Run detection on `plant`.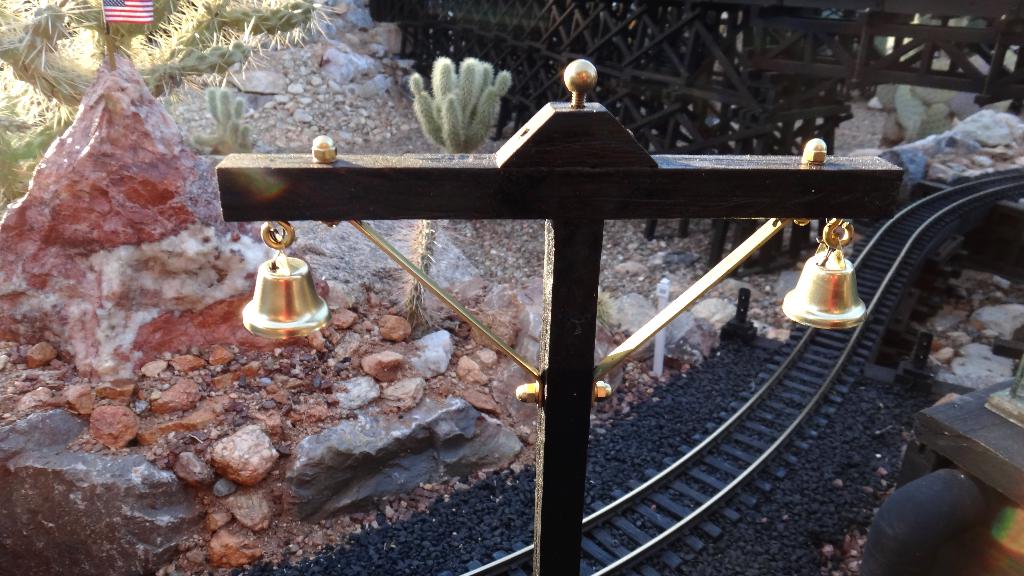
Result: locate(410, 49, 515, 154).
